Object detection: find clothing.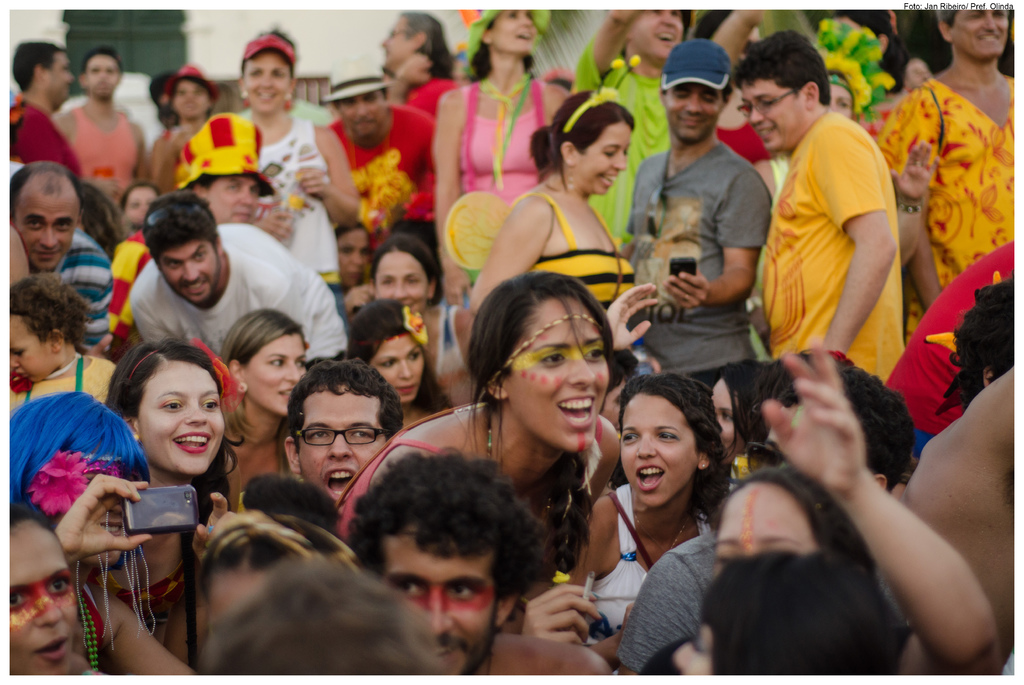
bbox=[572, 36, 684, 240].
